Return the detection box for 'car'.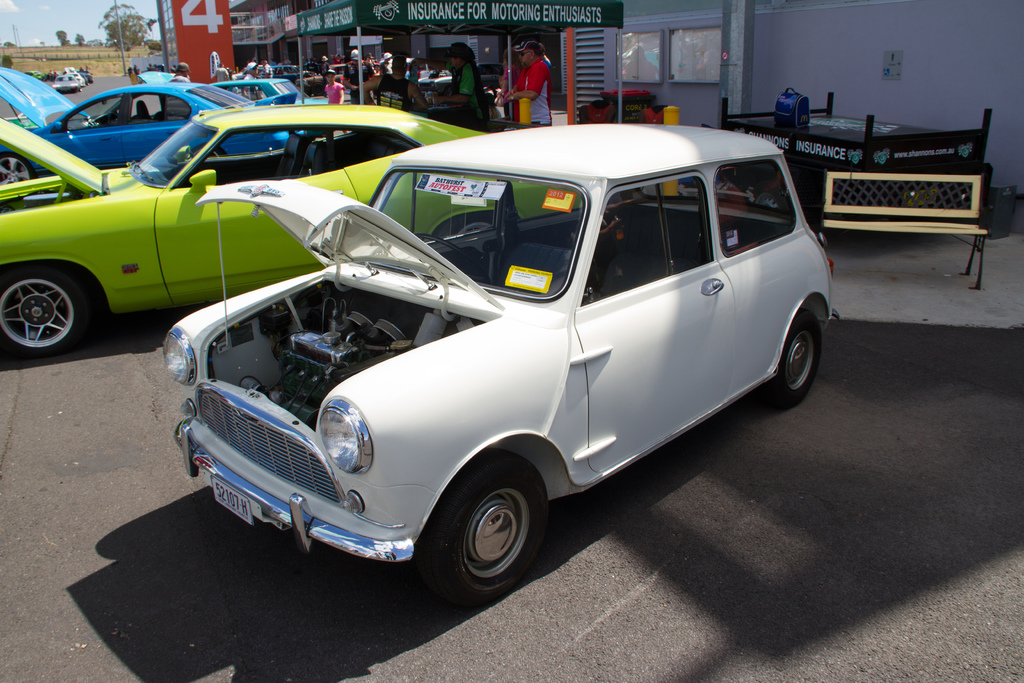
bbox=[163, 115, 836, 596].
